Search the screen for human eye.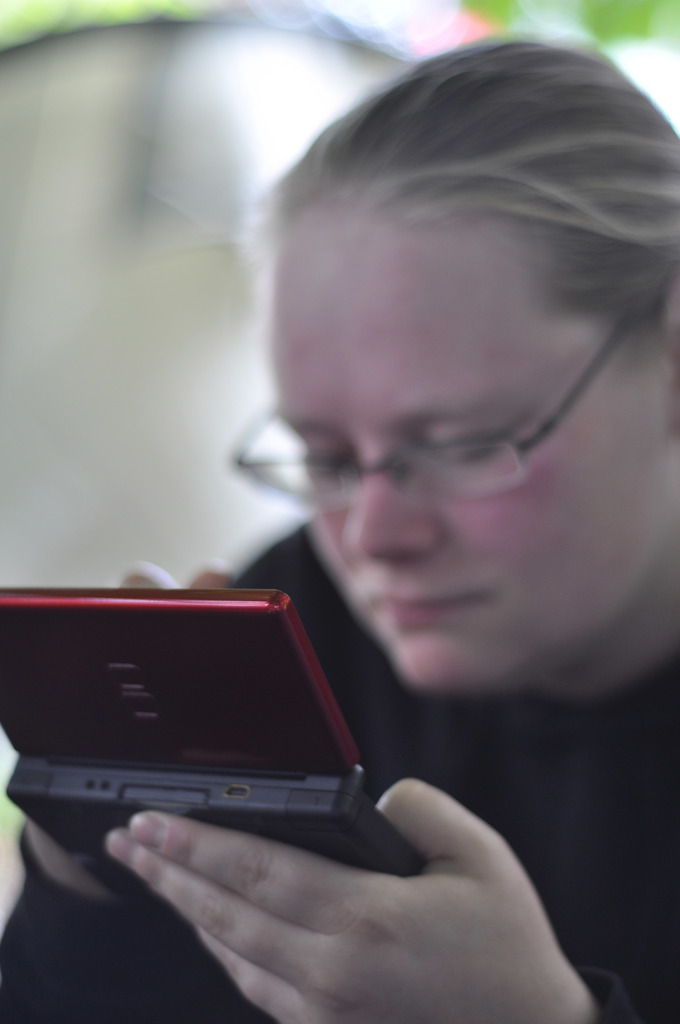
Found at rect(280, 424, 357, 500).
